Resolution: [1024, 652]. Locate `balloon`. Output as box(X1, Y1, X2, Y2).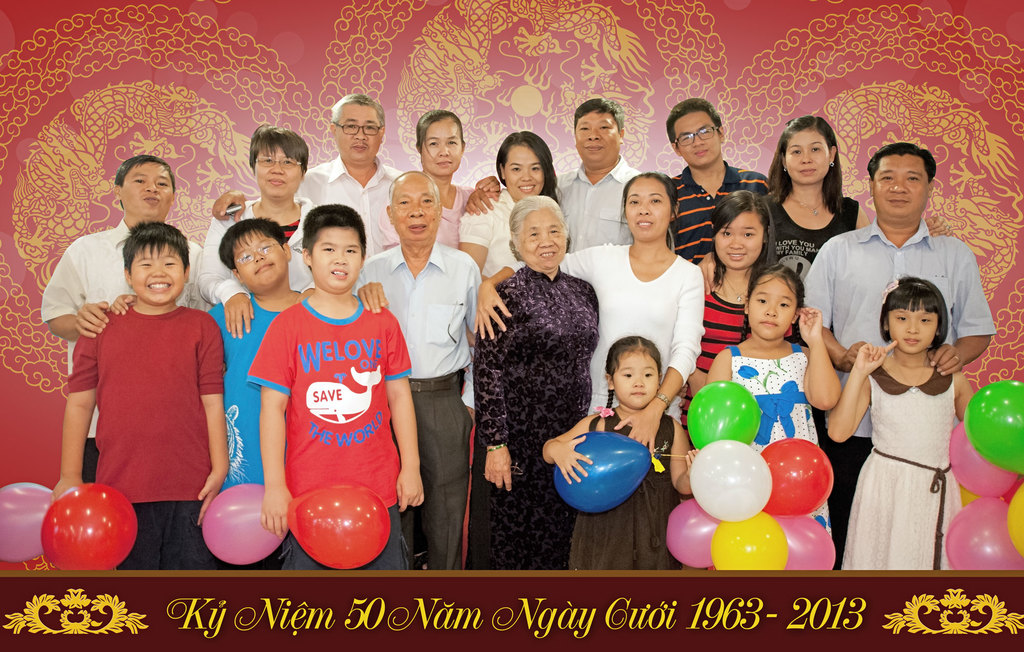
box(287, 480, 390, 571).
